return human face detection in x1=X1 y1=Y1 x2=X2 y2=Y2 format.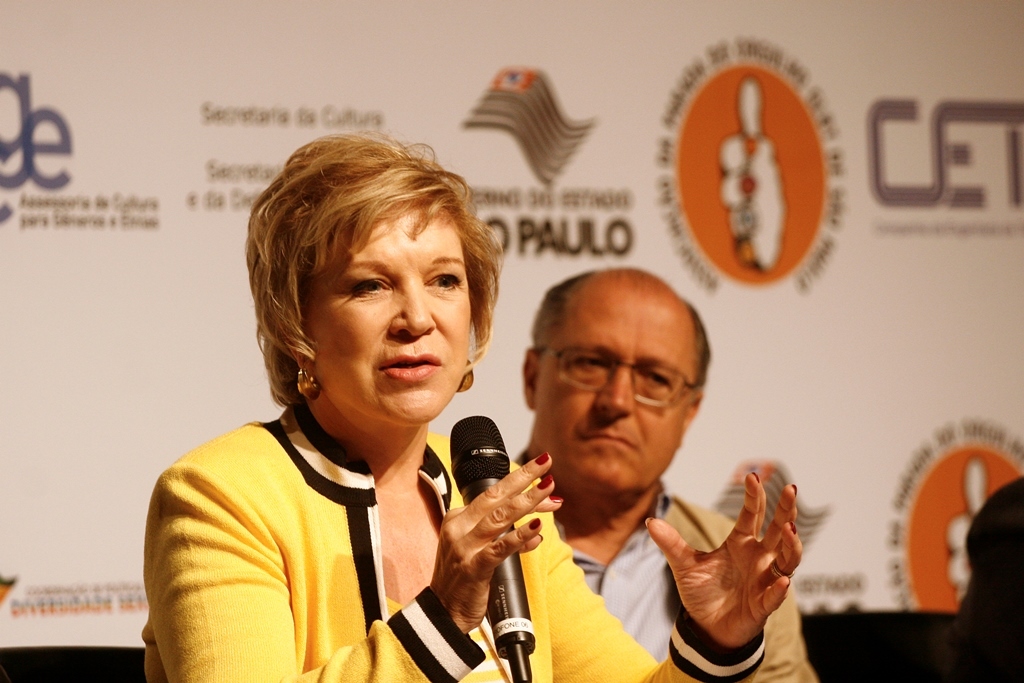
x1=304 y1=208 x2=469 y2=422.
